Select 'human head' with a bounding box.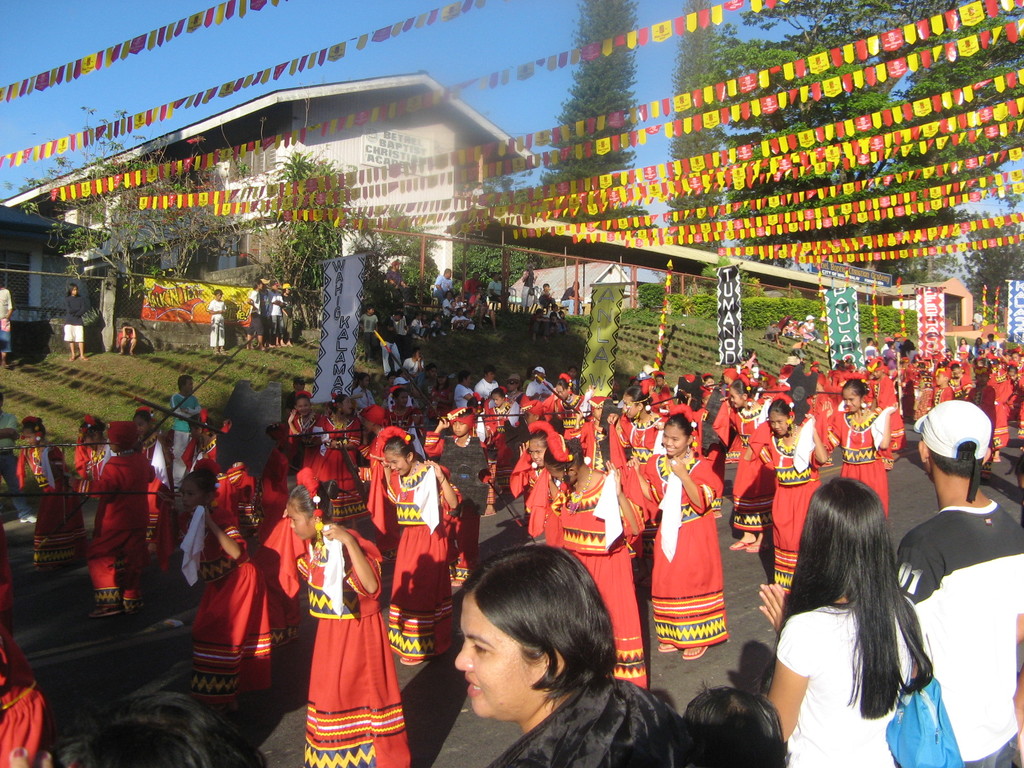
973 337 980 344.
